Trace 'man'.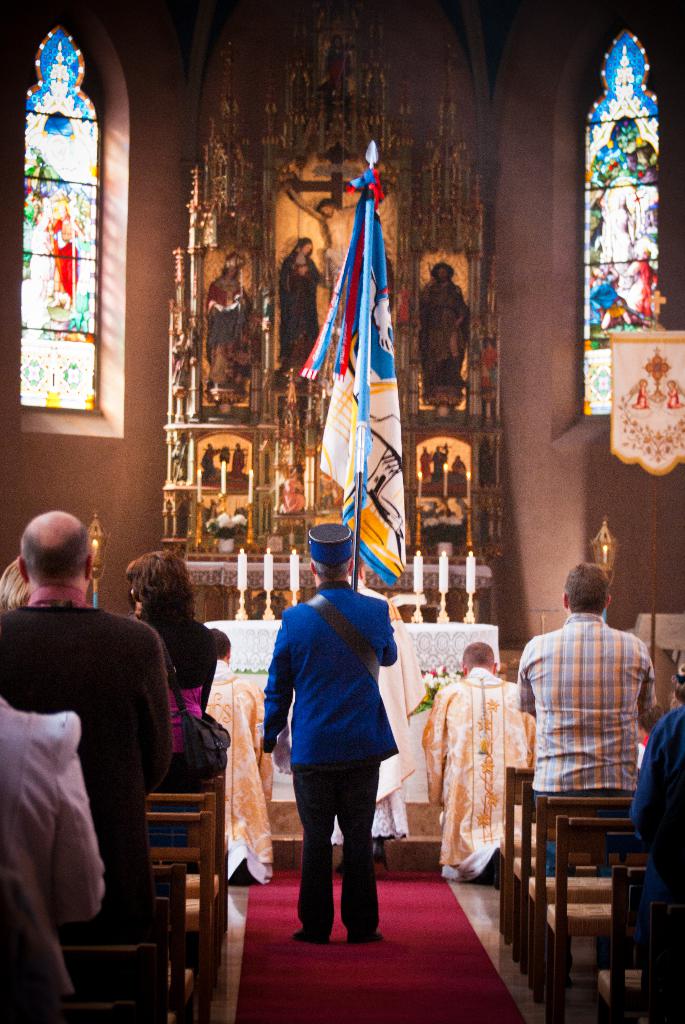
Traced to detection(0, 687, 100, 1023).
